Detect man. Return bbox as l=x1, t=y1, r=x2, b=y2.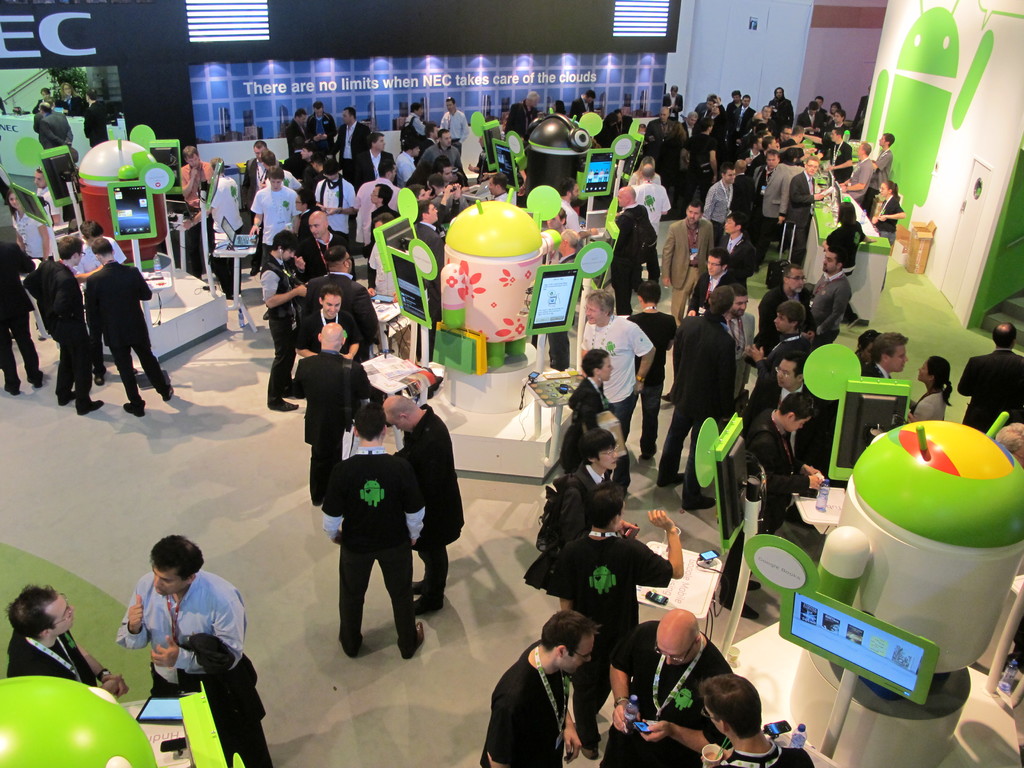
l=653, t=286, r=733, b=508.
